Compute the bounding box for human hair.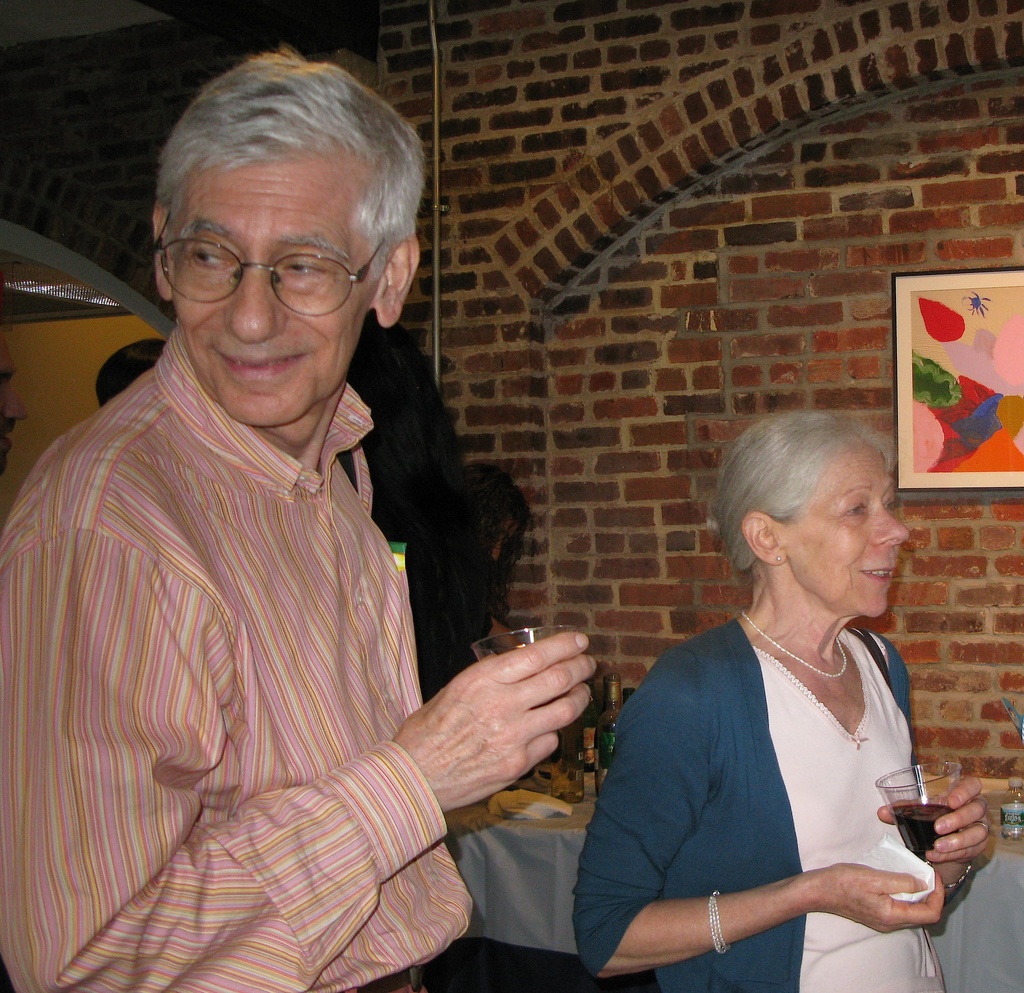
154 49 408 324.
